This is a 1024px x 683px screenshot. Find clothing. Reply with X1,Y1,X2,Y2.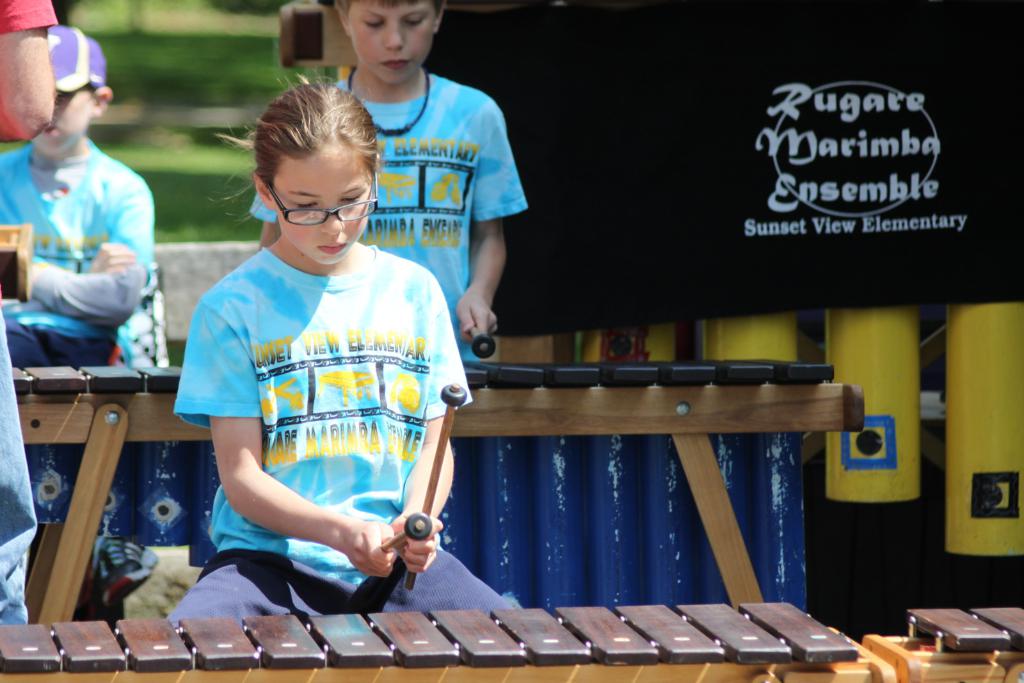
0,0,58,632.
